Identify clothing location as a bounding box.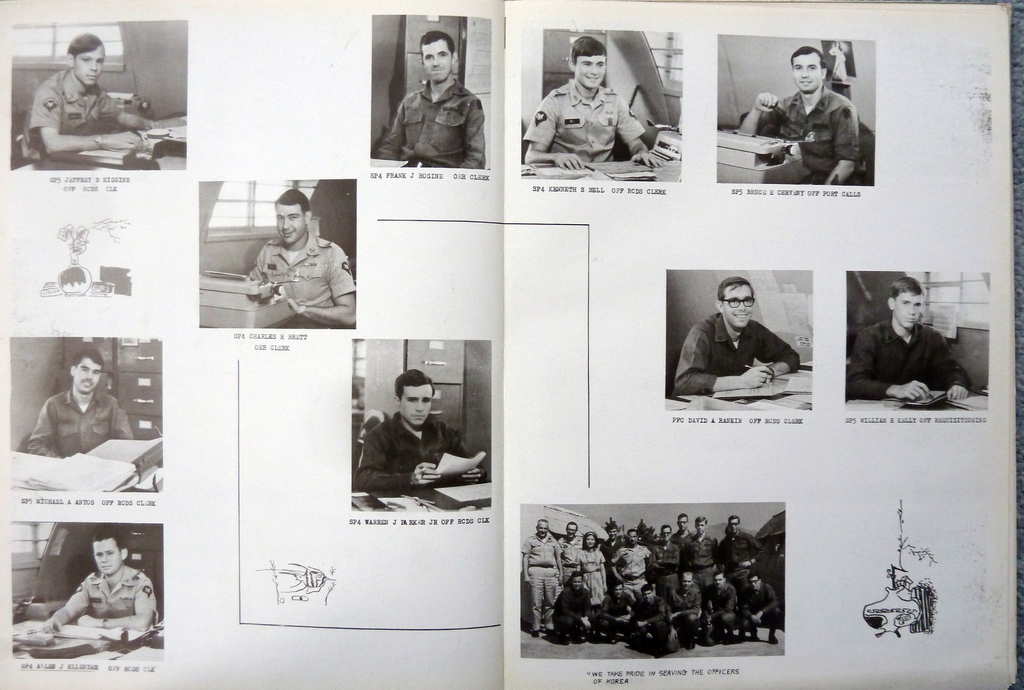
box=[675, 301, 801, 397].
